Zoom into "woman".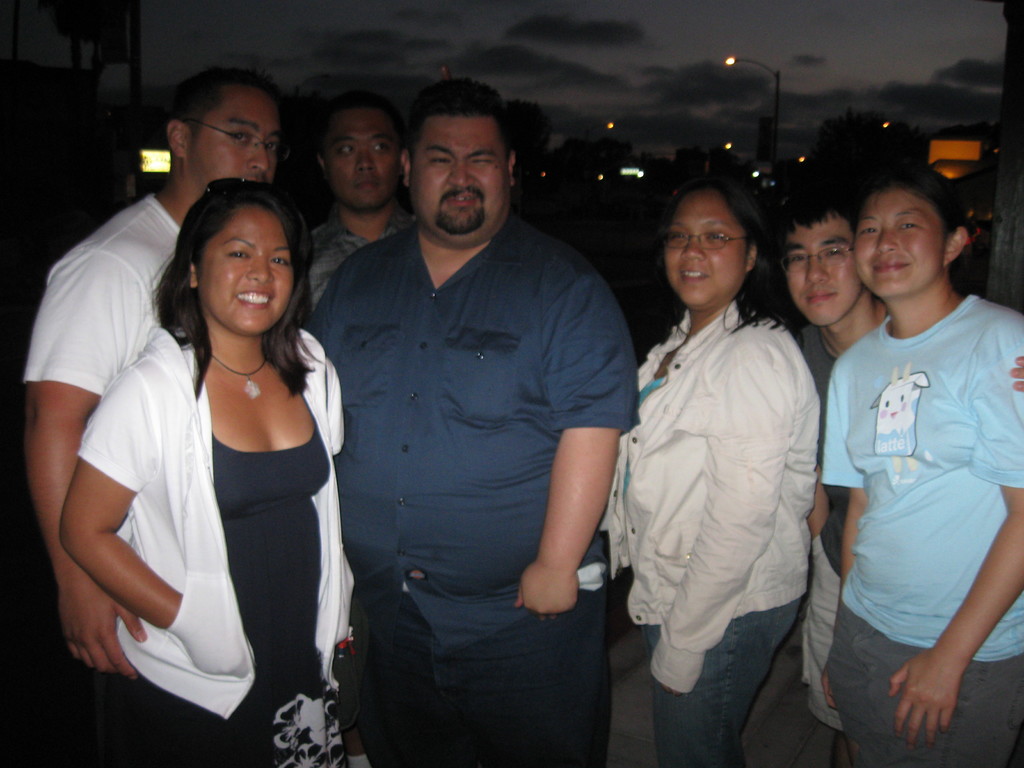
Zoom target: pyautogui.locateOnScreen(601, 176, 820, 767).
